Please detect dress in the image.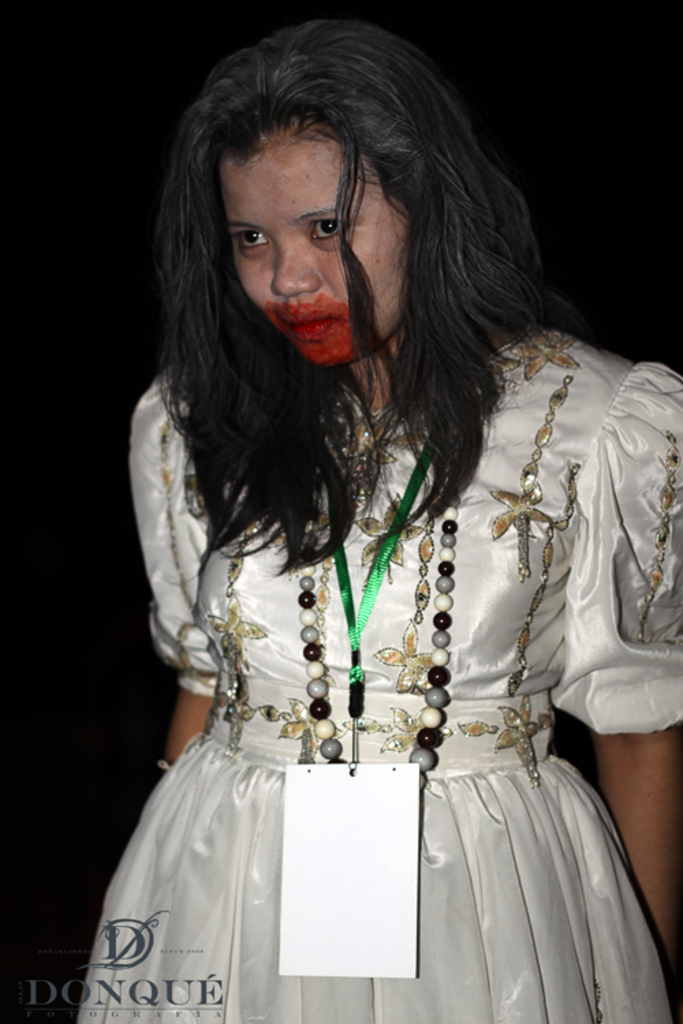
select_region(49, 351, 682, 1023).
